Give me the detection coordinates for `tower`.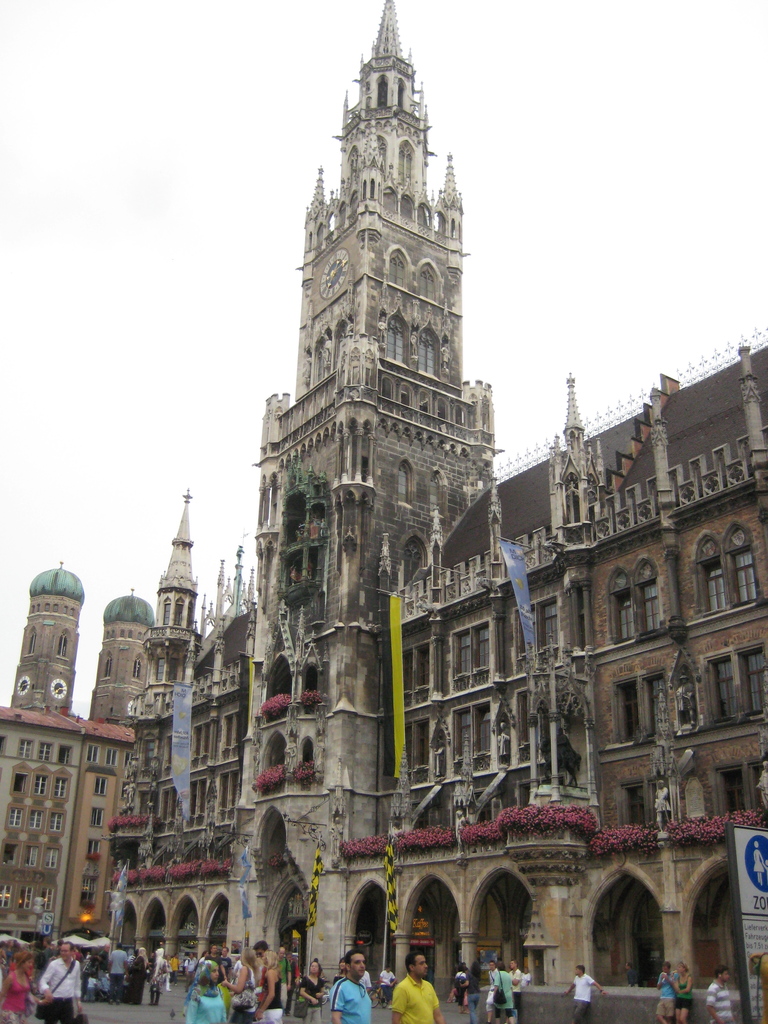
bbox=[131, 502, 191, 717].
